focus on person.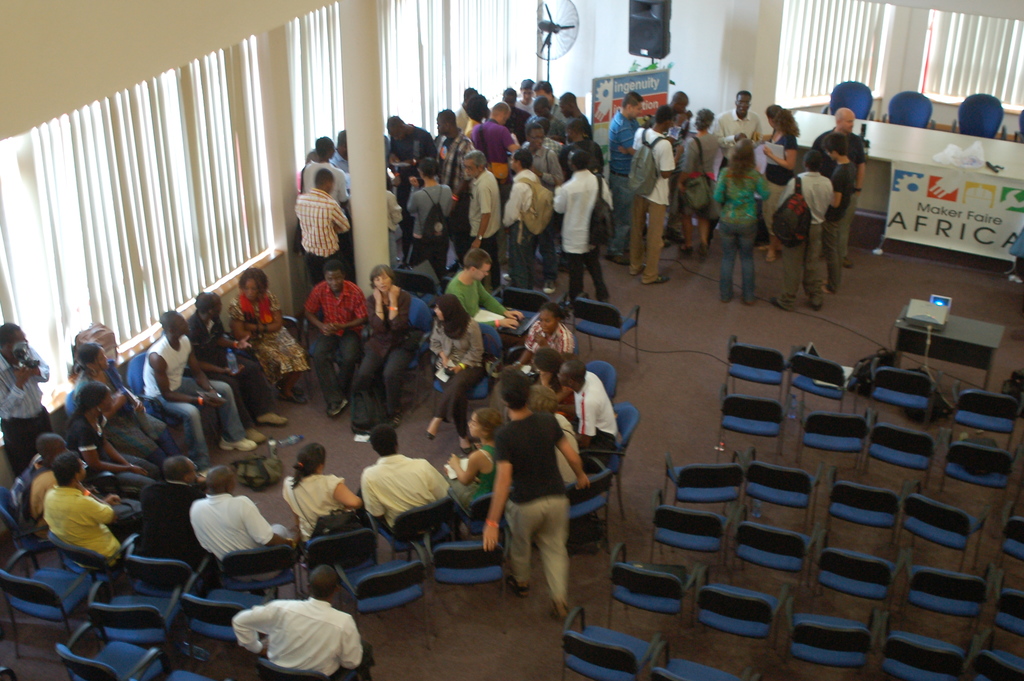
Focused at select_region(429, 293, 485, 436).
